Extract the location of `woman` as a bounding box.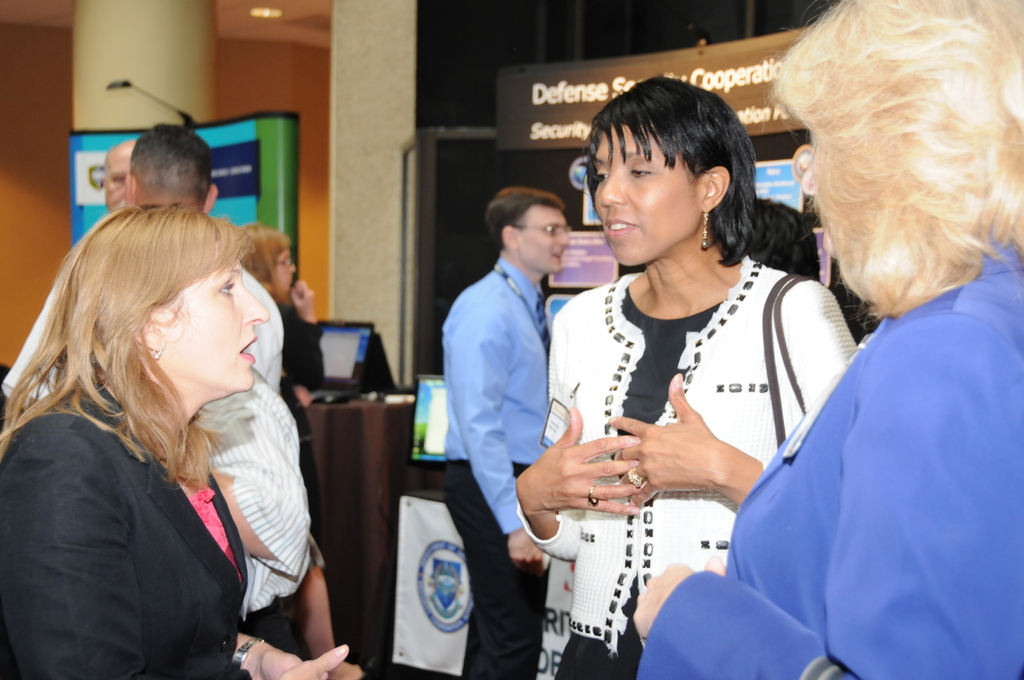
0,211,365,679.
